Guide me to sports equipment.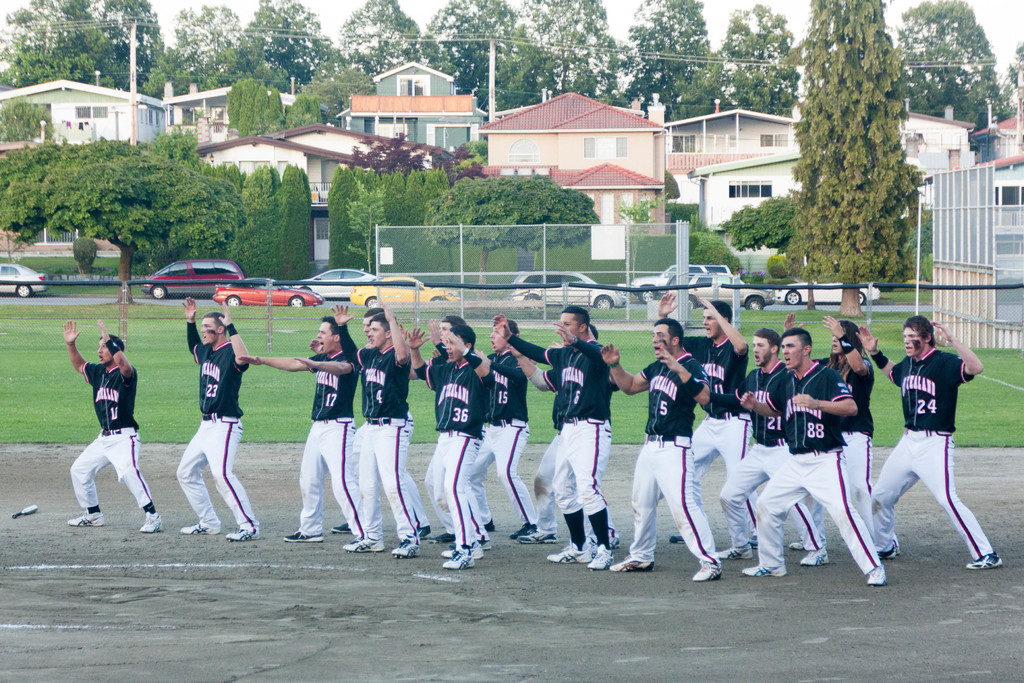
Guidance: 440, 545, 472, 570.
